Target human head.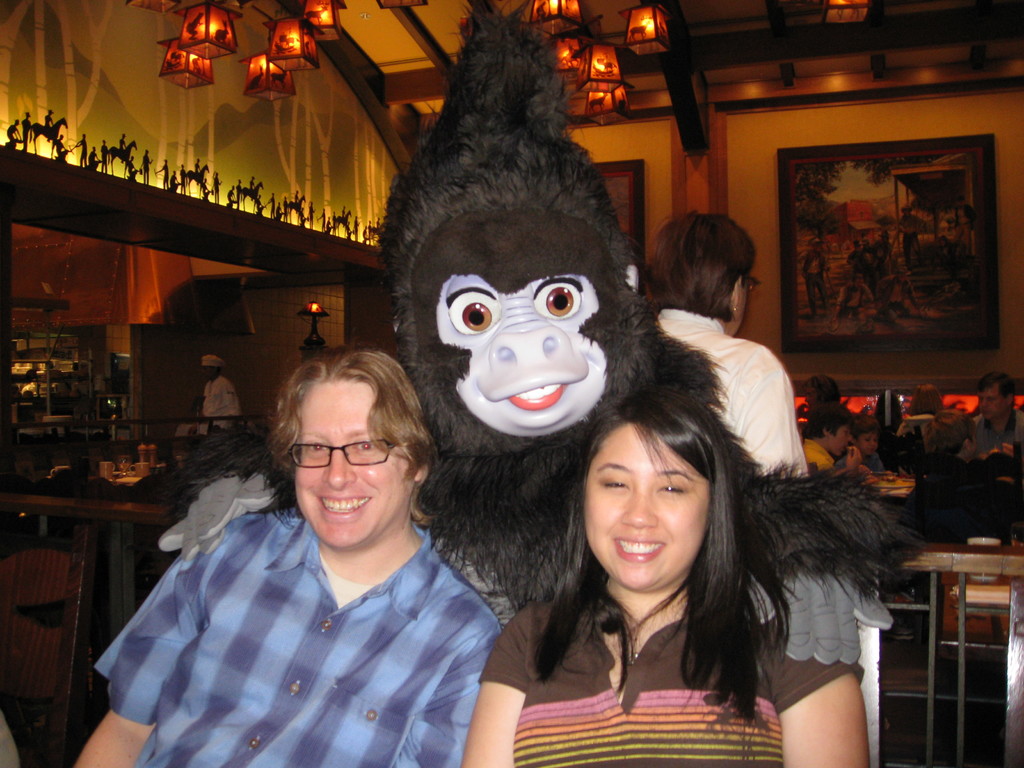
Target region: l=801, t=375, r=838, b=405.
